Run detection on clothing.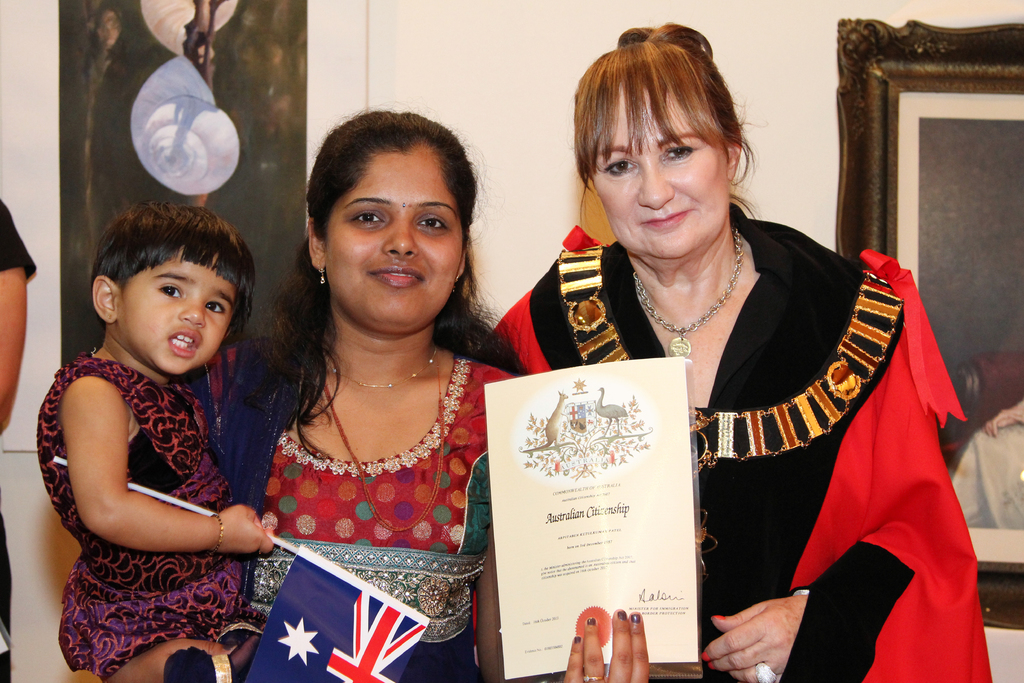
Result: left=0, top=200, right=31, bottom=682.
